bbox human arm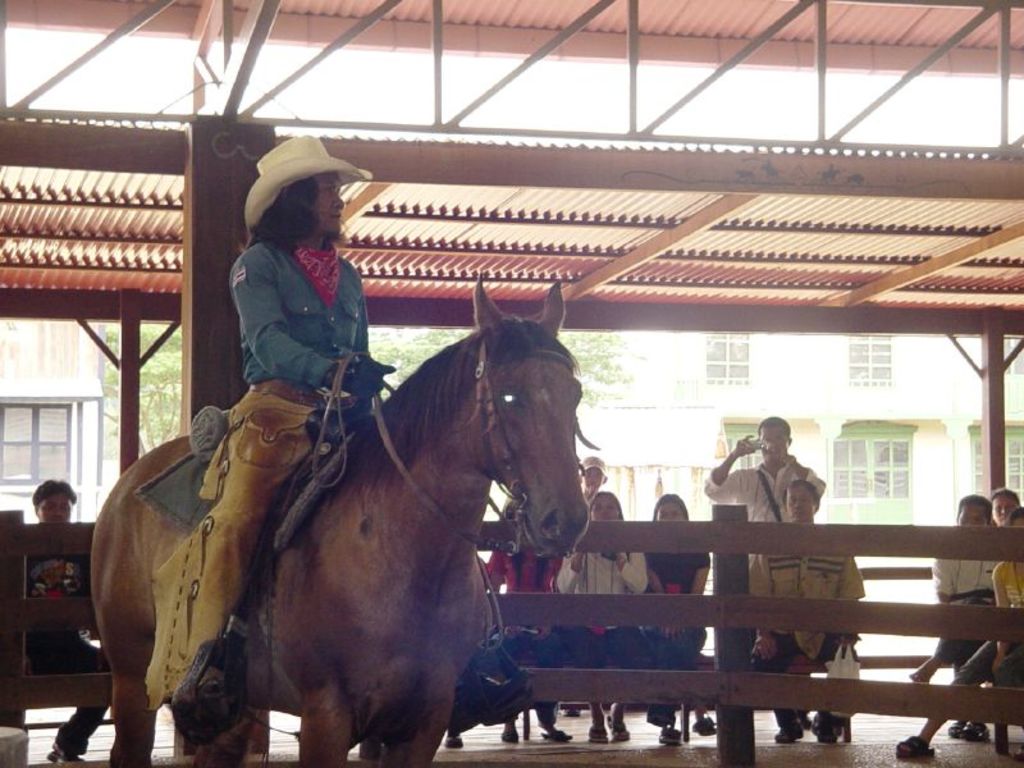
x1=744, y1=552, x2=771, y2=660
